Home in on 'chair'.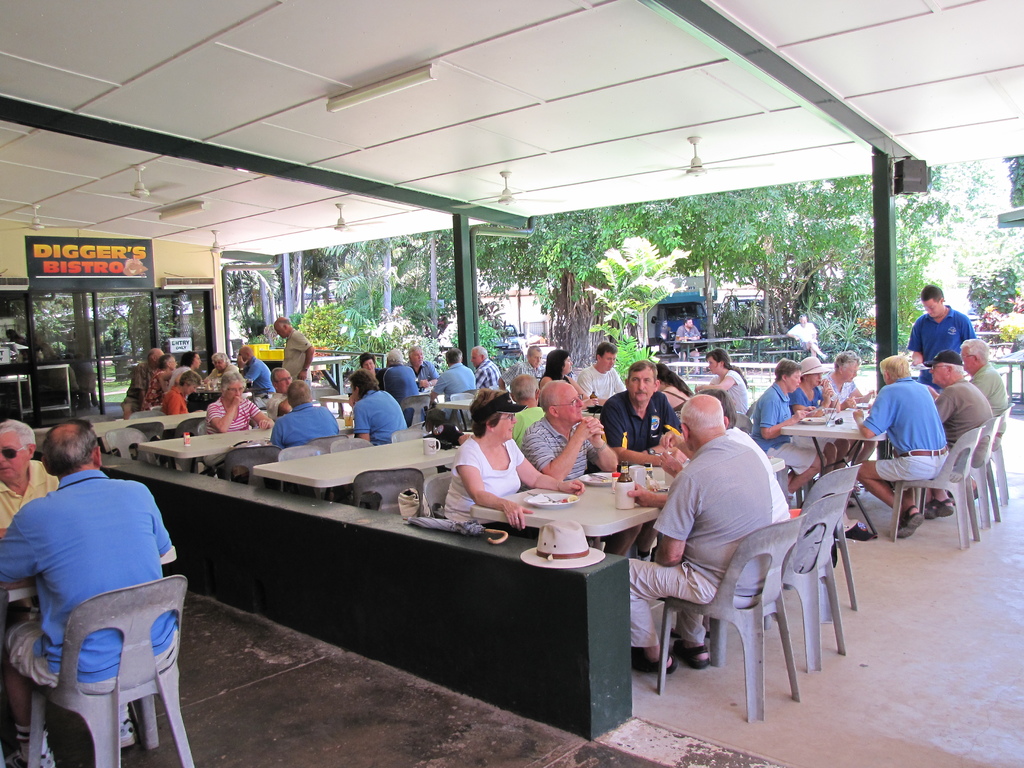
Homed in at x1=449, y1=389, x2=477, y2=430.
